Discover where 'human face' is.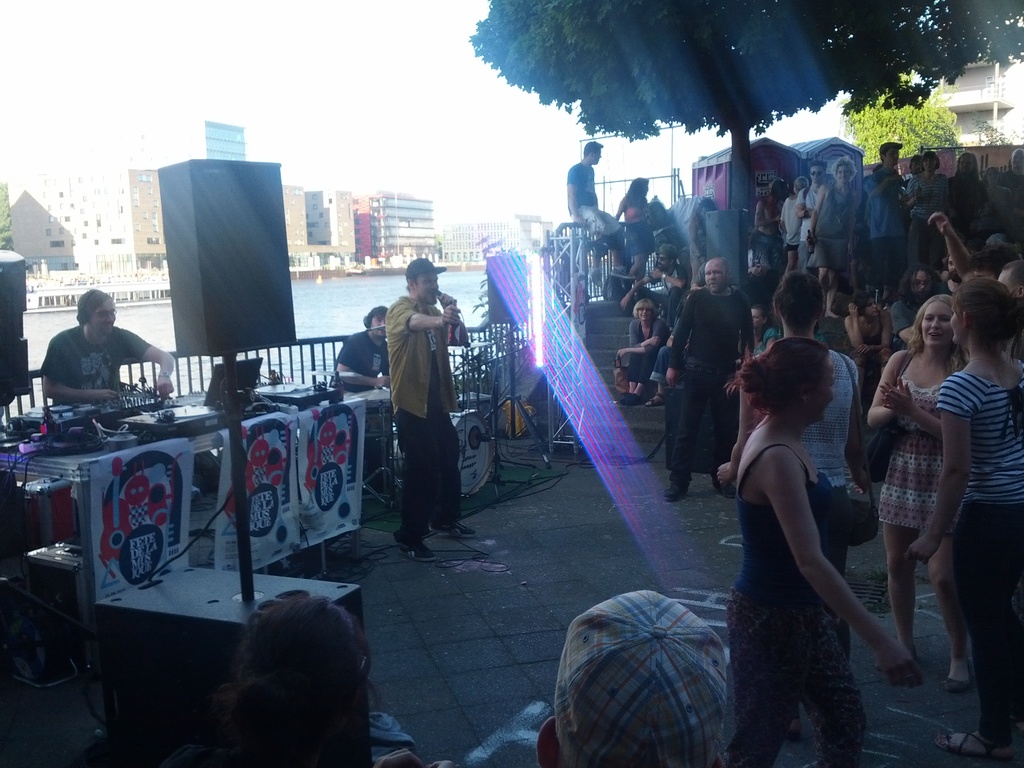
Discovered at (x1=89, y1=299, x2=115, y2=335).
